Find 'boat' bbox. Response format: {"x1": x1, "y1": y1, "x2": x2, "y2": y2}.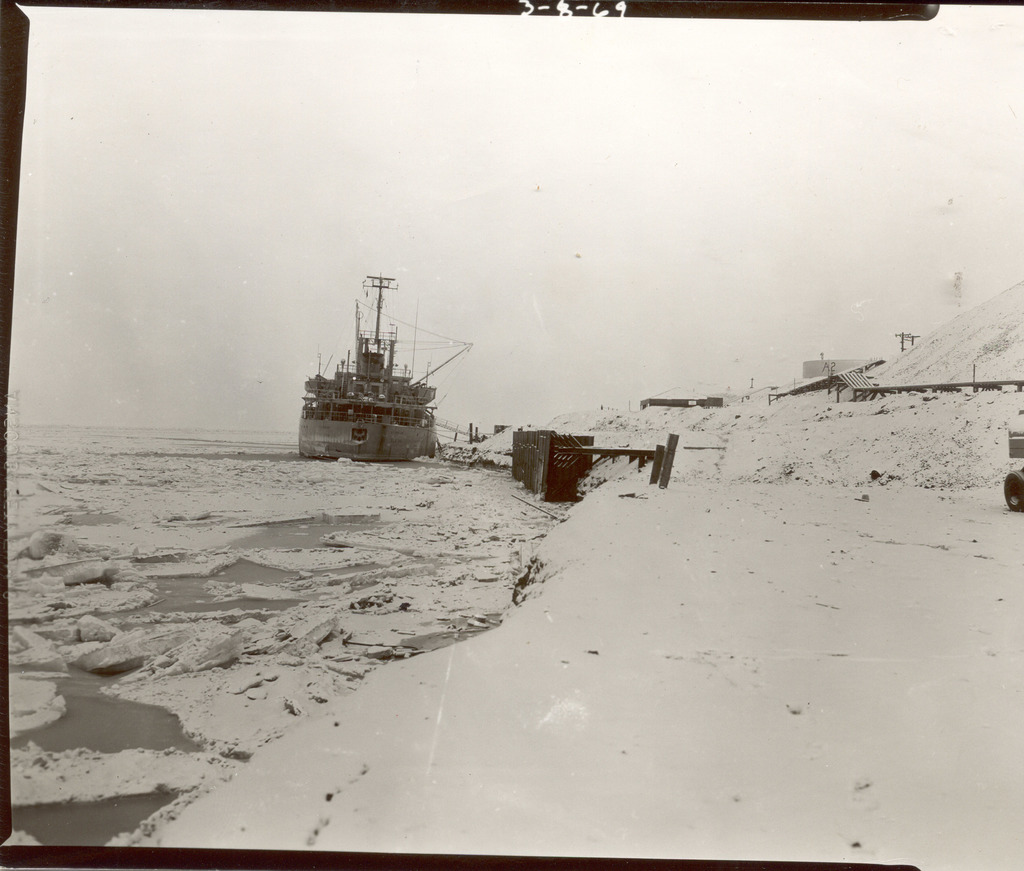
{"x1": 288, "y1": 261, "x2": 491, "y2": 470}.
